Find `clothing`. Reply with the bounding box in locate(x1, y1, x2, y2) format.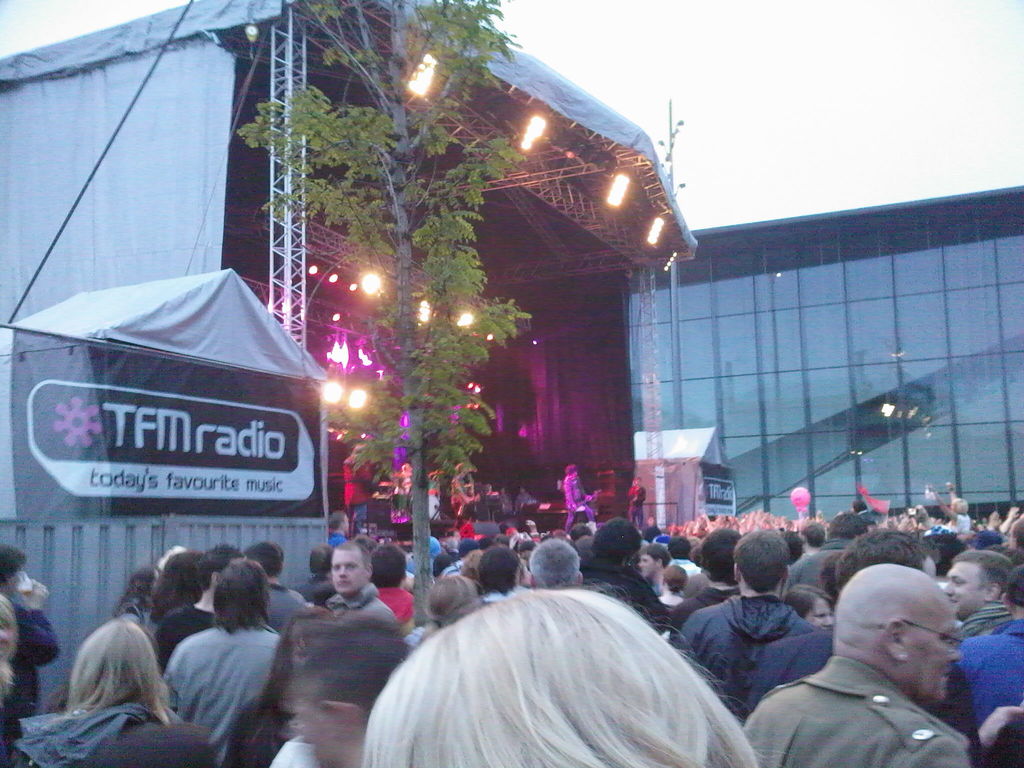
locate(947, 616, 1023, 728).
